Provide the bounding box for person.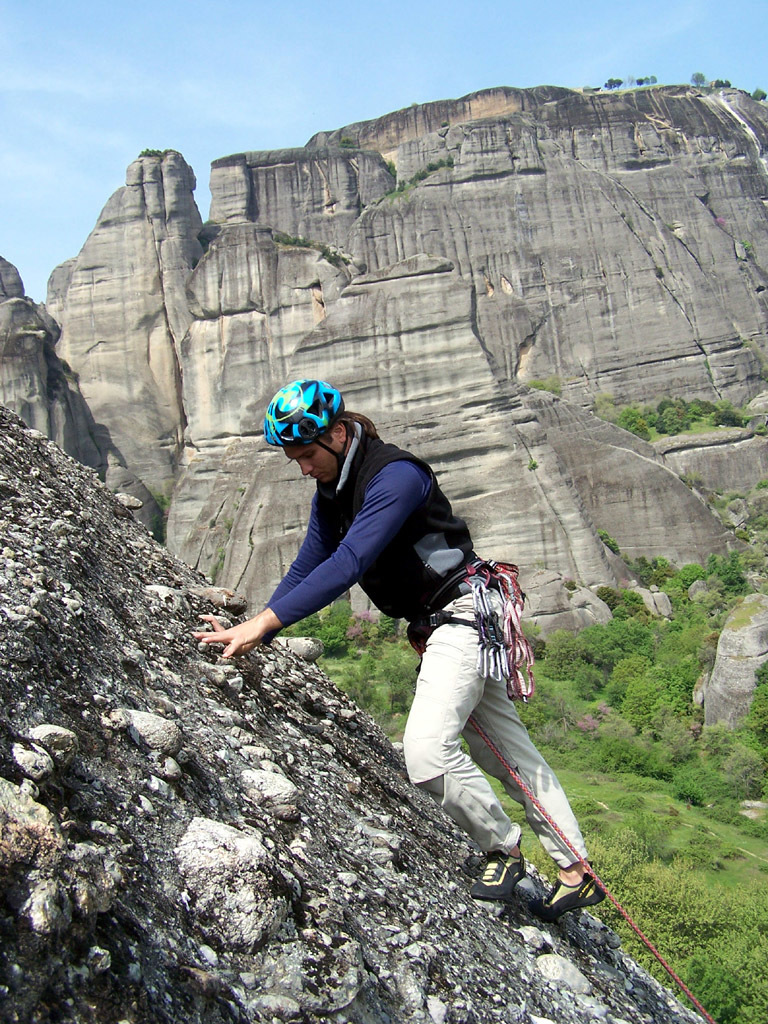
(left=189, top=369, right=609, bottom=909).
